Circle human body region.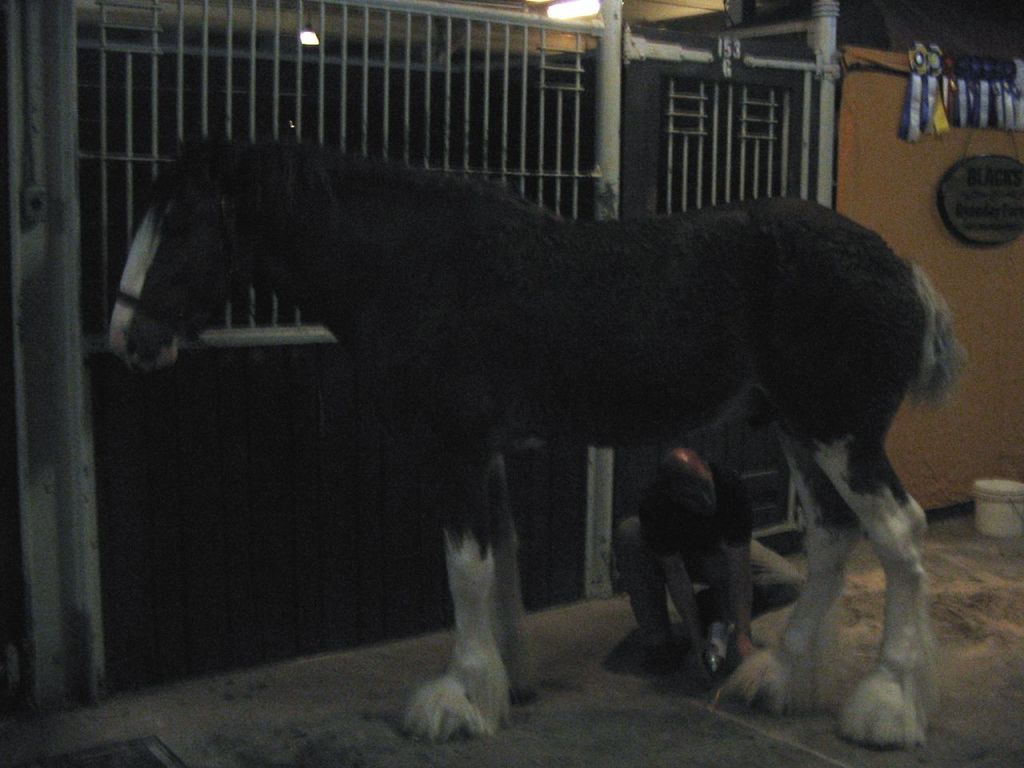
Region: [623, 437, 780, 686].
